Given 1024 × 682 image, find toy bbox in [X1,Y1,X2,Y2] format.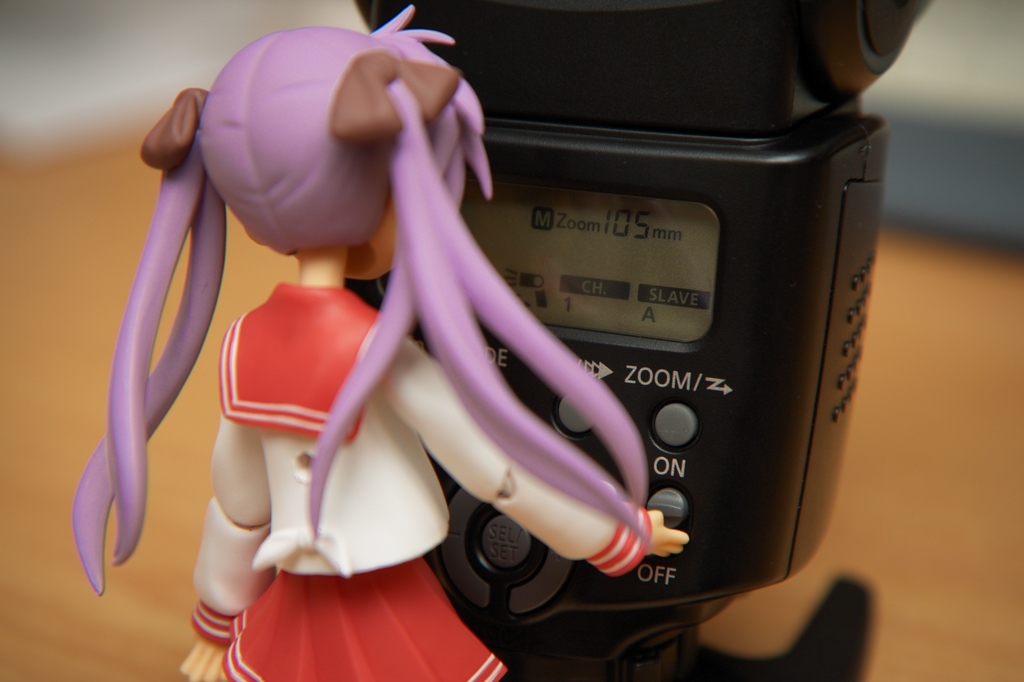
[100,15,868,672].
